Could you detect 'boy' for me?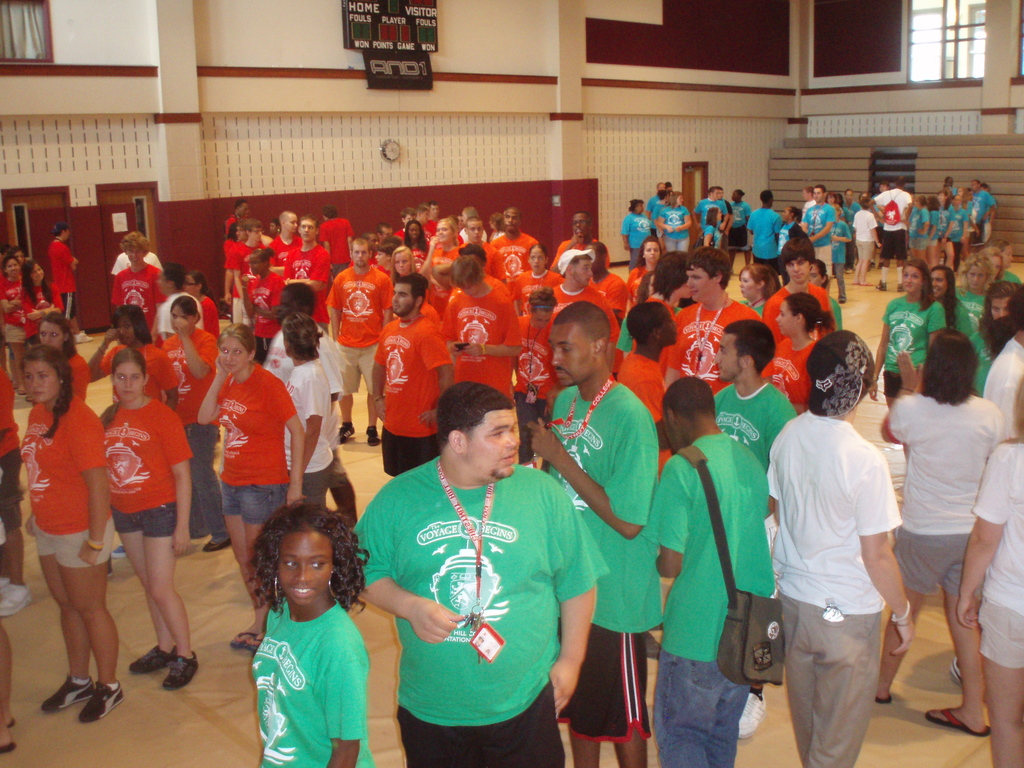
Detection result: box=[238, 253, 284, 368].
